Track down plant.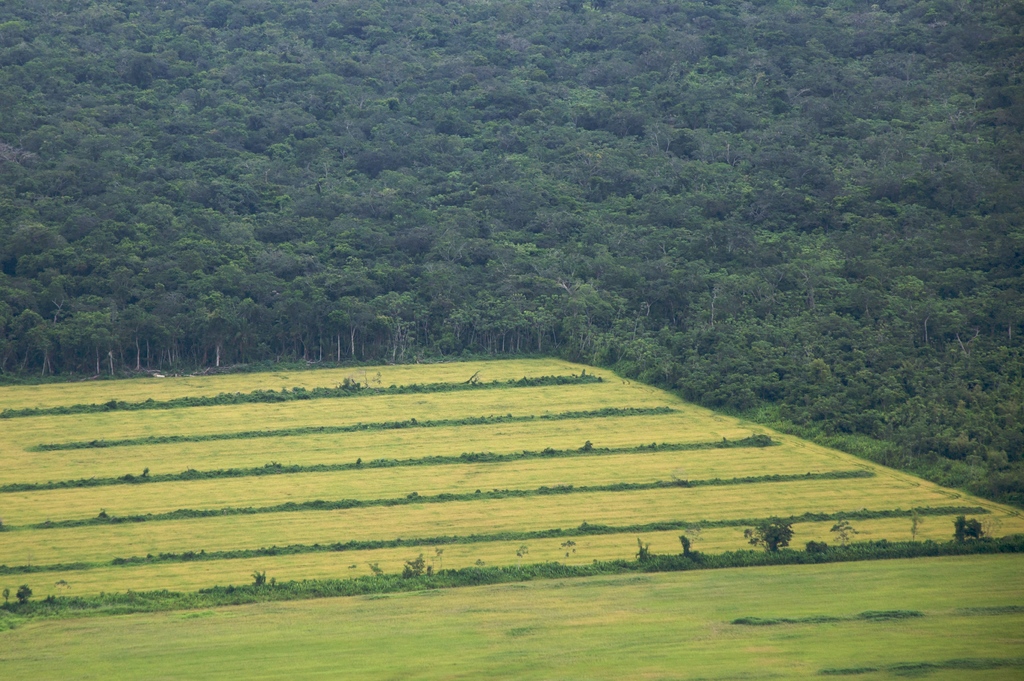
Tracked to BBox(865, 609, 929, 631).
